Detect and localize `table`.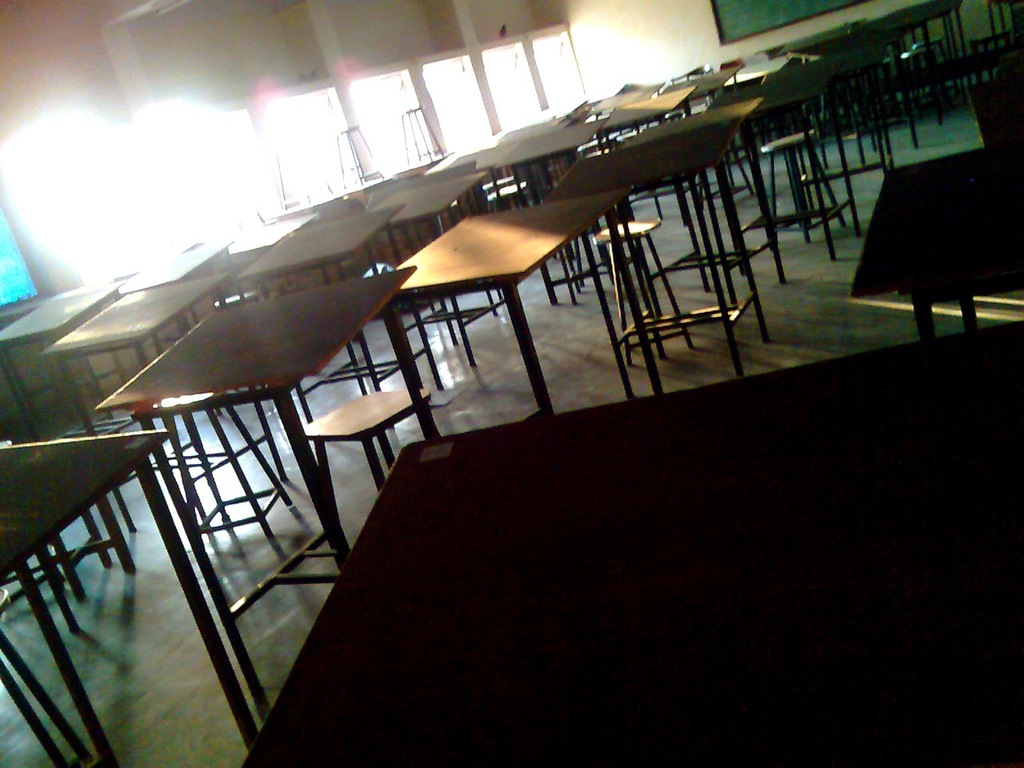
Localized at BBox(600, 85, 694, 127).
